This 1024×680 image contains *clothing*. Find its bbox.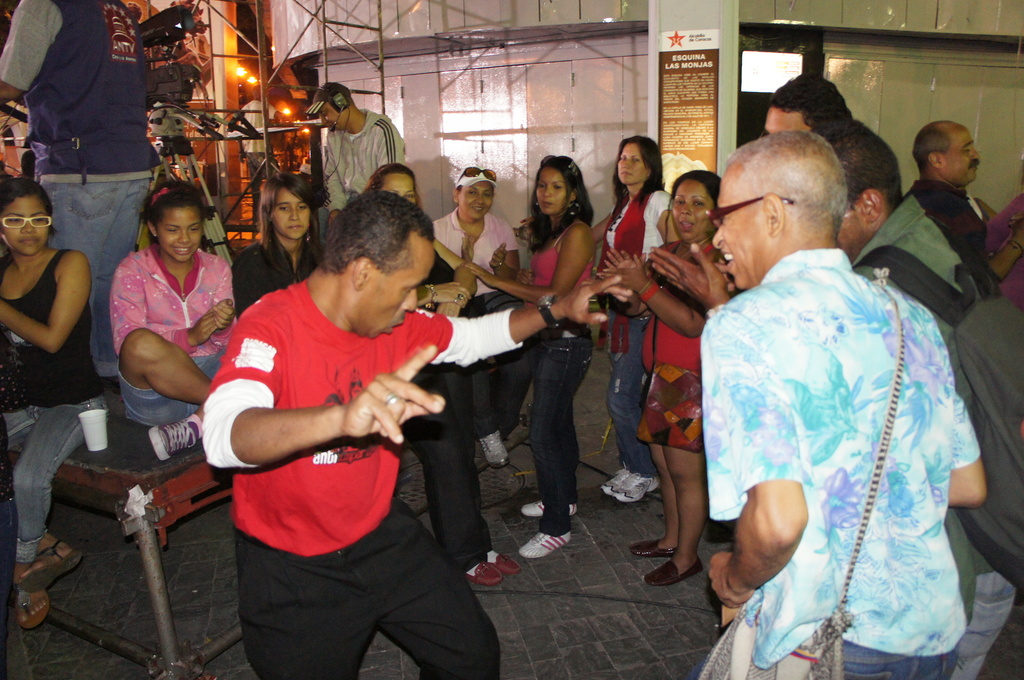
233,238,297,313.
